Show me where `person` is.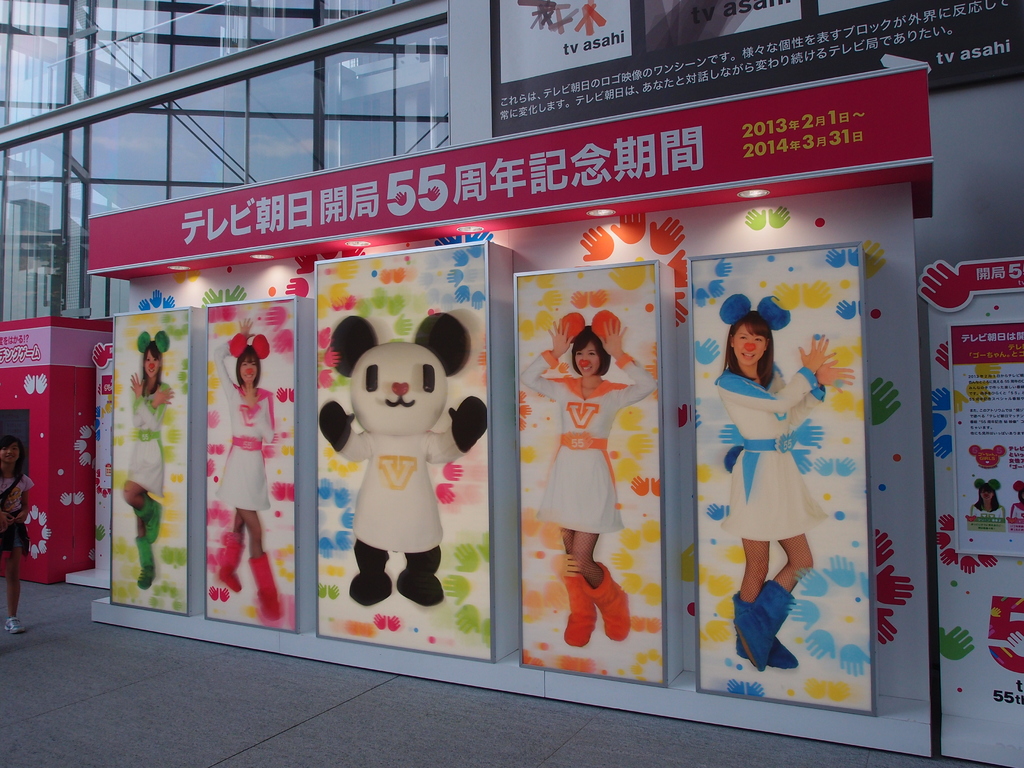
`person` is at Rect(521, 309, 657, 653).
